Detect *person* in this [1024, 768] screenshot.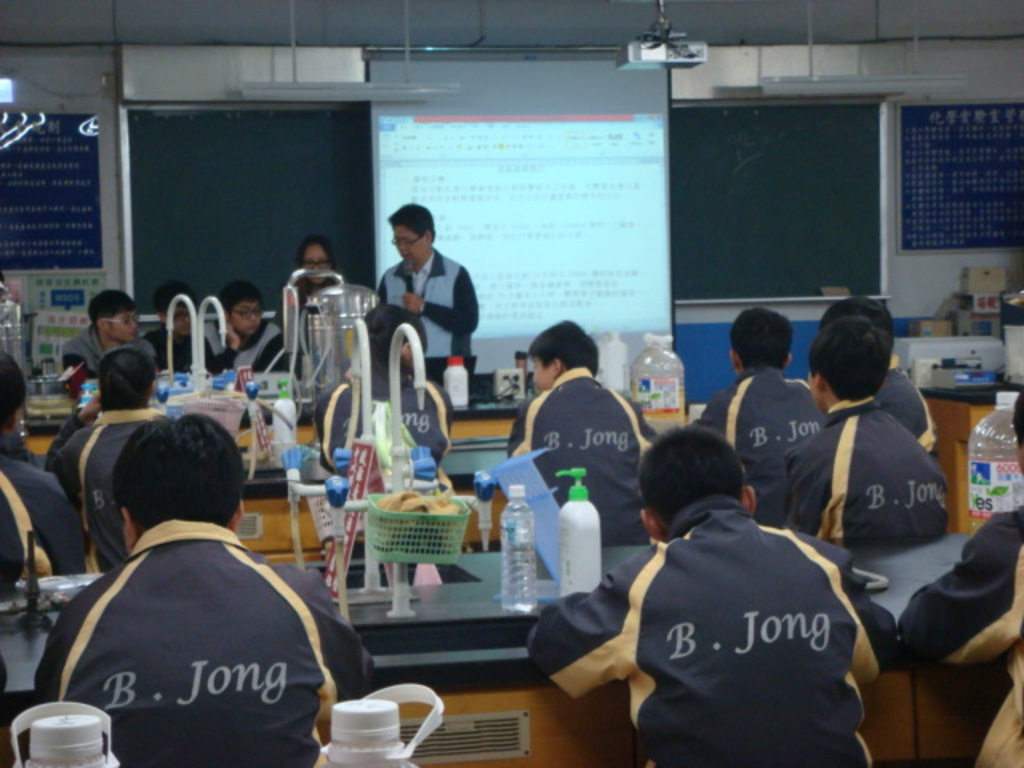
Detection: 506:317:667:544.
